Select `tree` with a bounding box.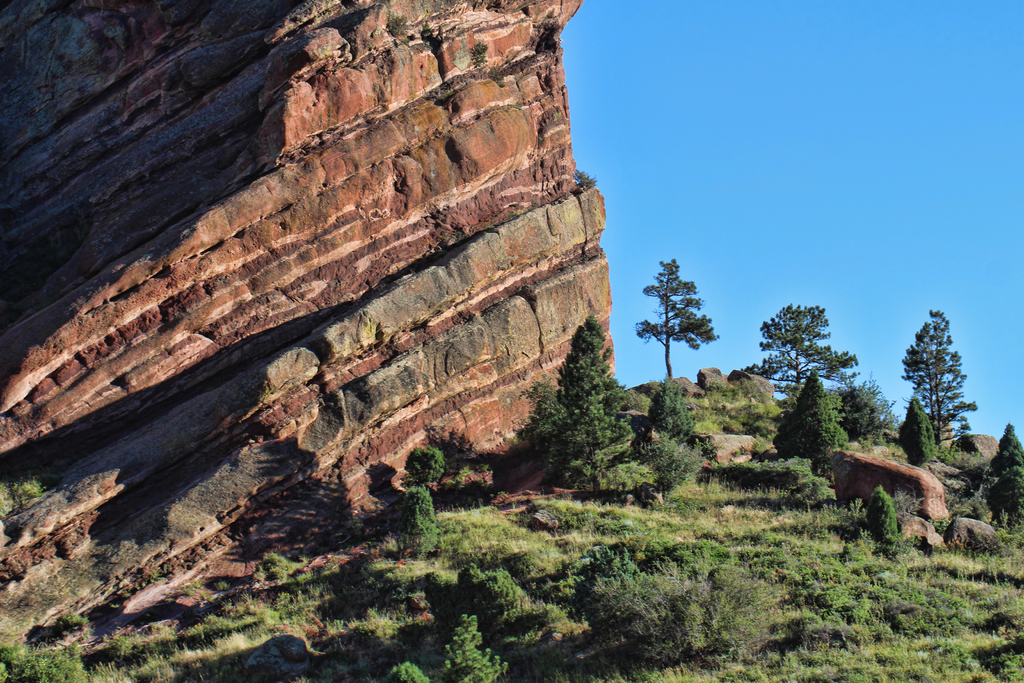
pyautogui.locateOnScreen(742, 298, 863, 402).
